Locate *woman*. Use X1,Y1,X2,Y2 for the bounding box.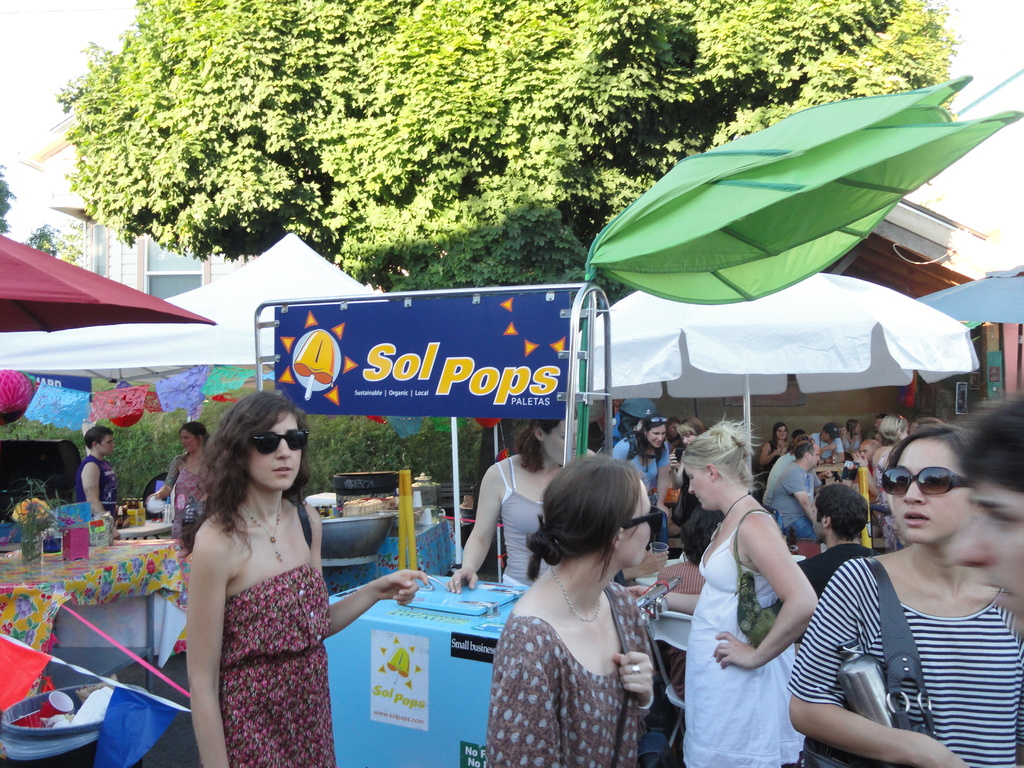
153,420,224,541.
